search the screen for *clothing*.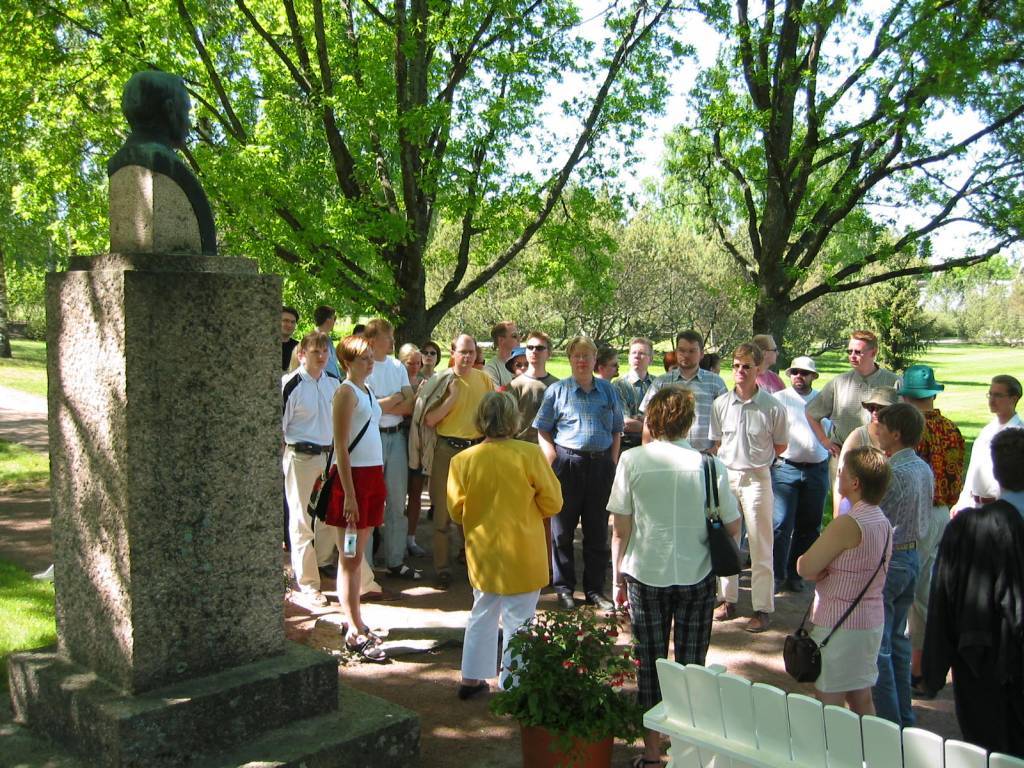
Found at [x1=804, y1=360, x2=899, y2=521].
